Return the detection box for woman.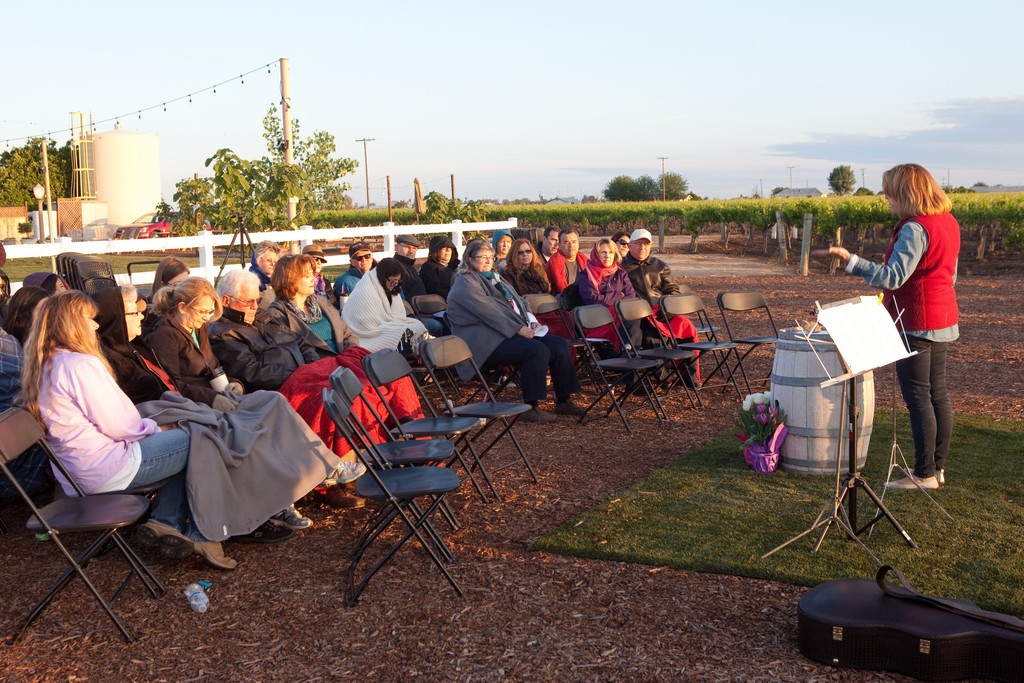
(263,248,445,467).
